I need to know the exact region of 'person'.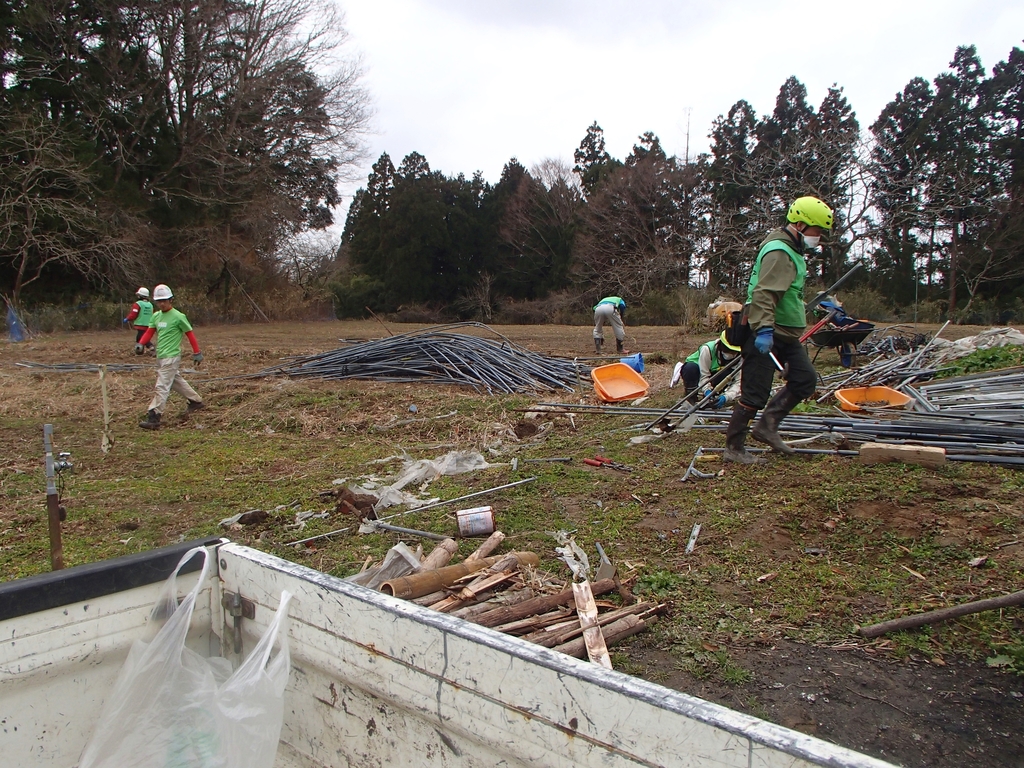
Region: pyautogui.locateOnScreen(592, 287, 634, 352).
